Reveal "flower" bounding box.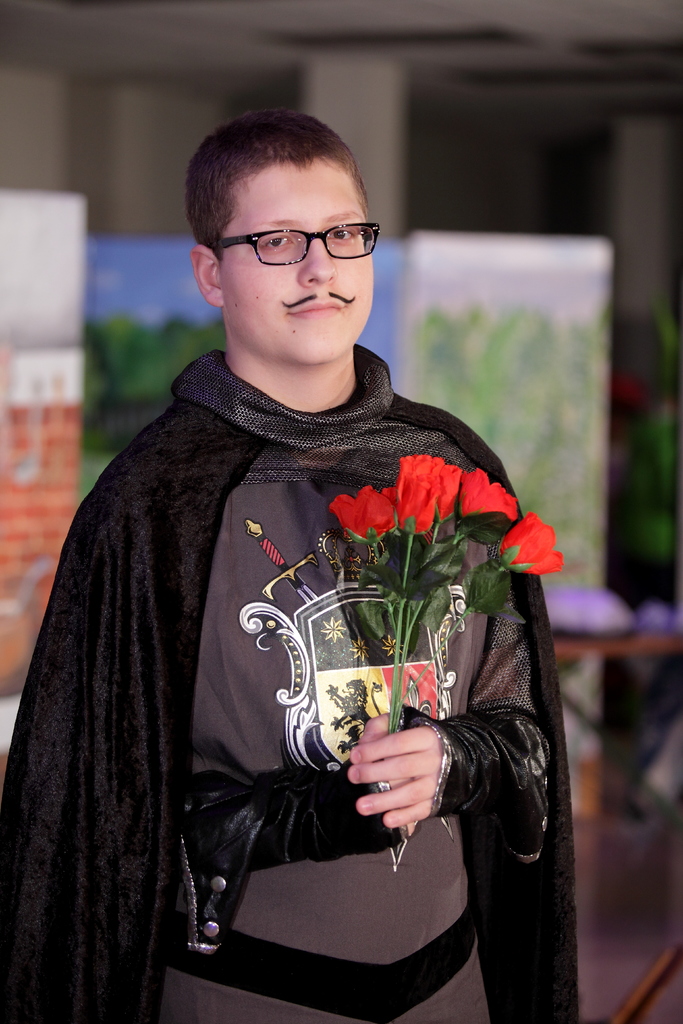
Revealed: (432, 456, 464, 522).
